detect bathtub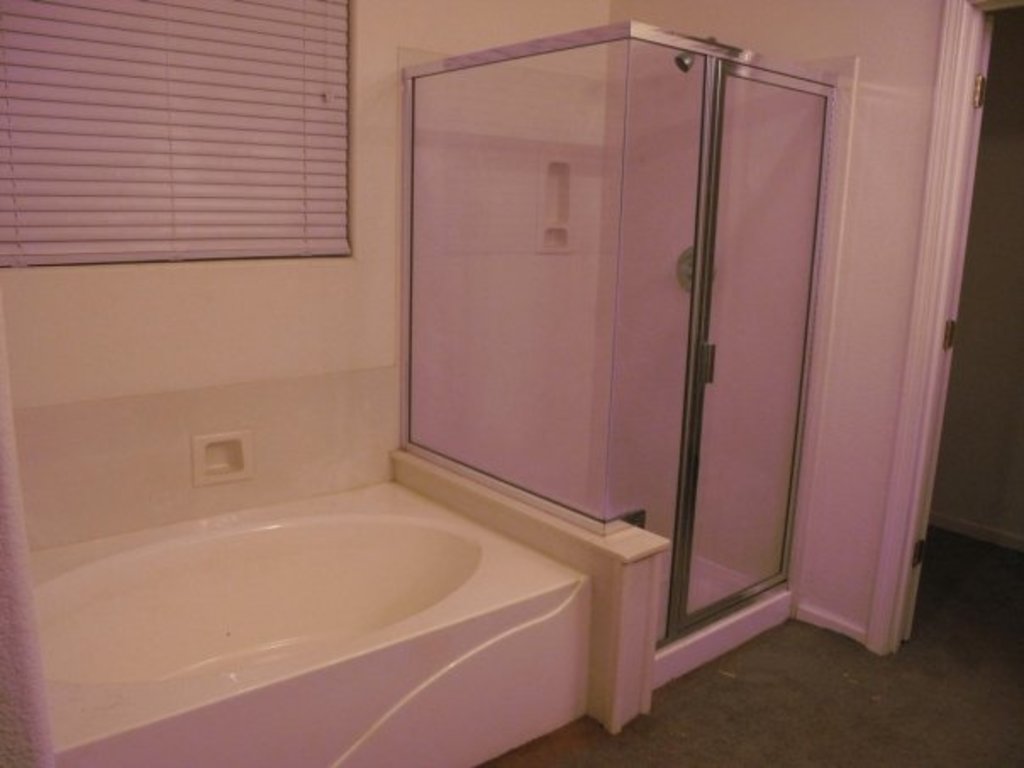
<box>27,471,592,766</box>
